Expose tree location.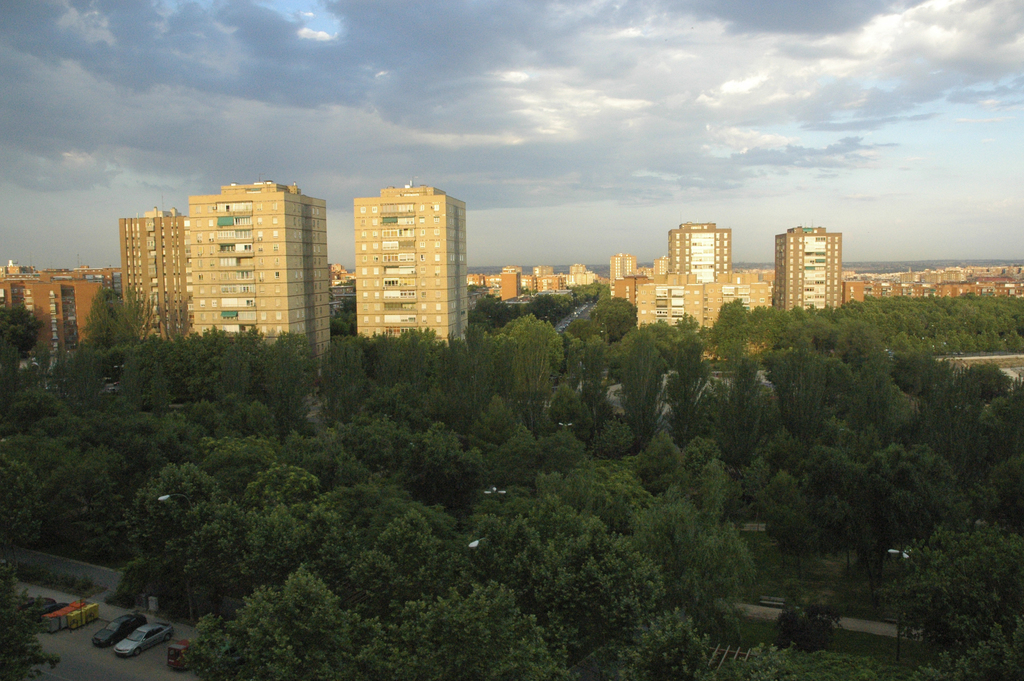
Exposed at x1=374, y1=505, x2=447, y2=610.
